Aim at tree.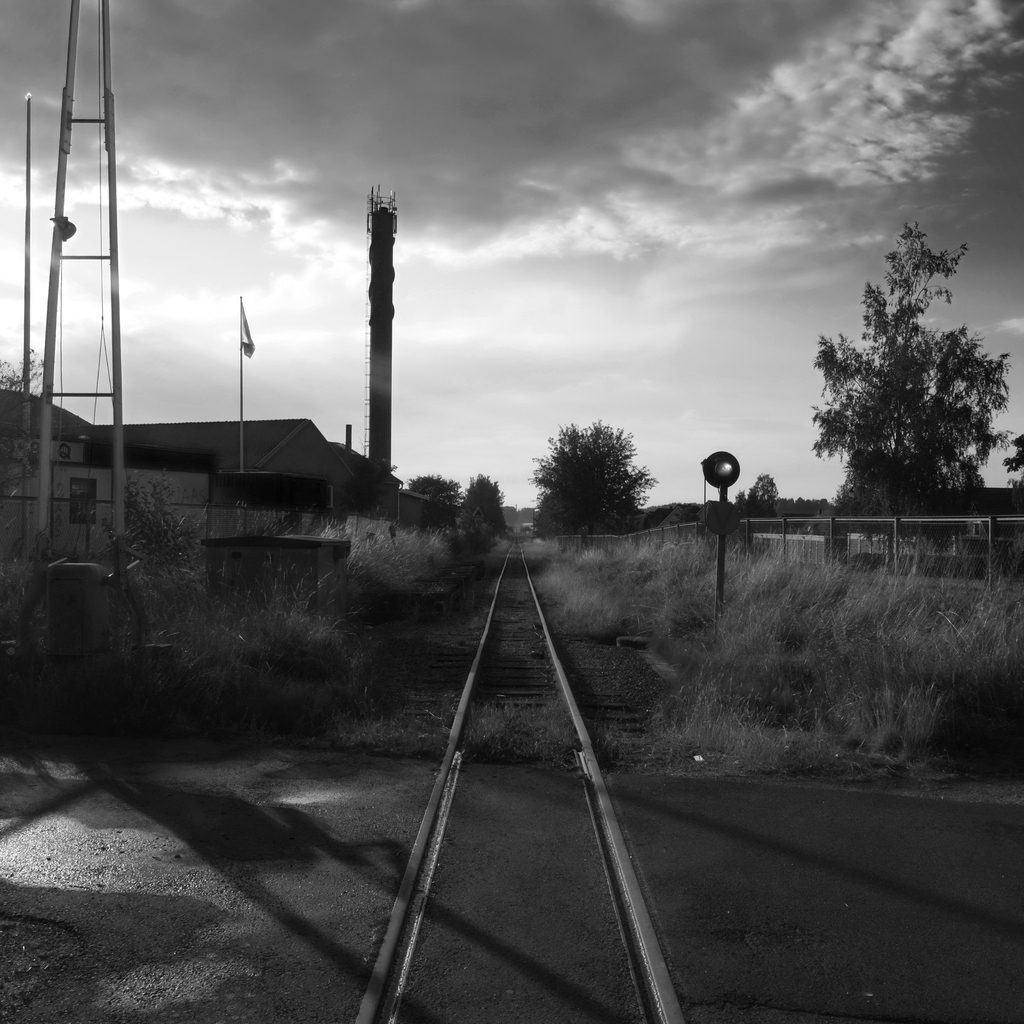
Aimed at (812,210,994,555).
